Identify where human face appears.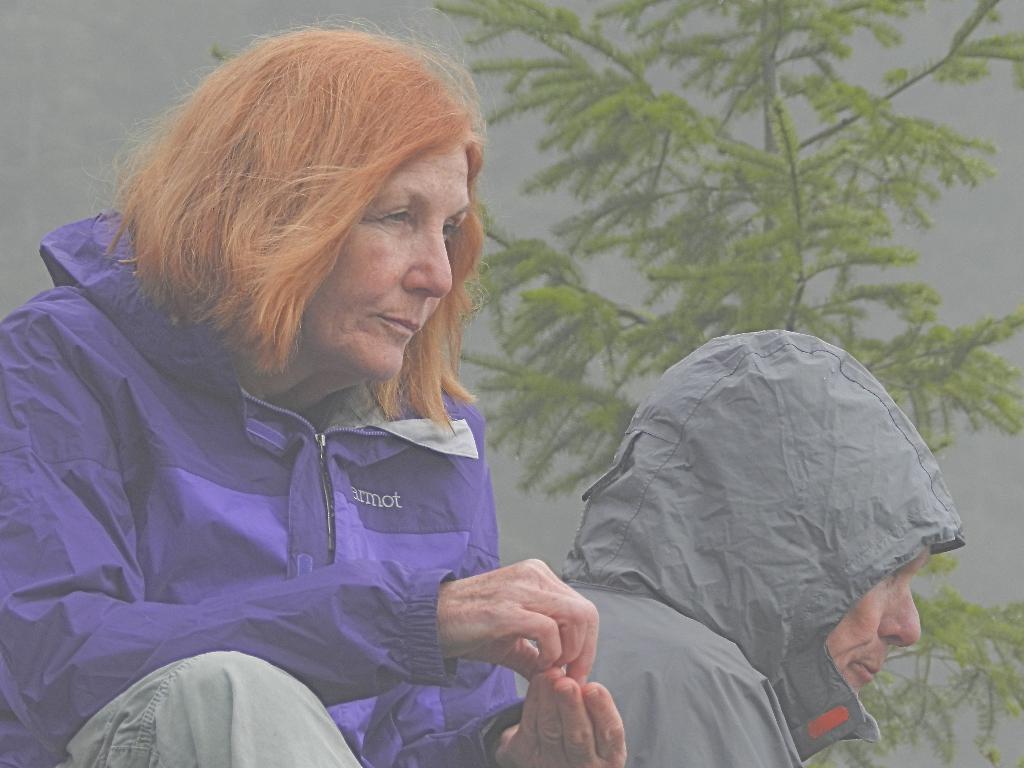
Appears at <box>296,143,473,381</box>.
